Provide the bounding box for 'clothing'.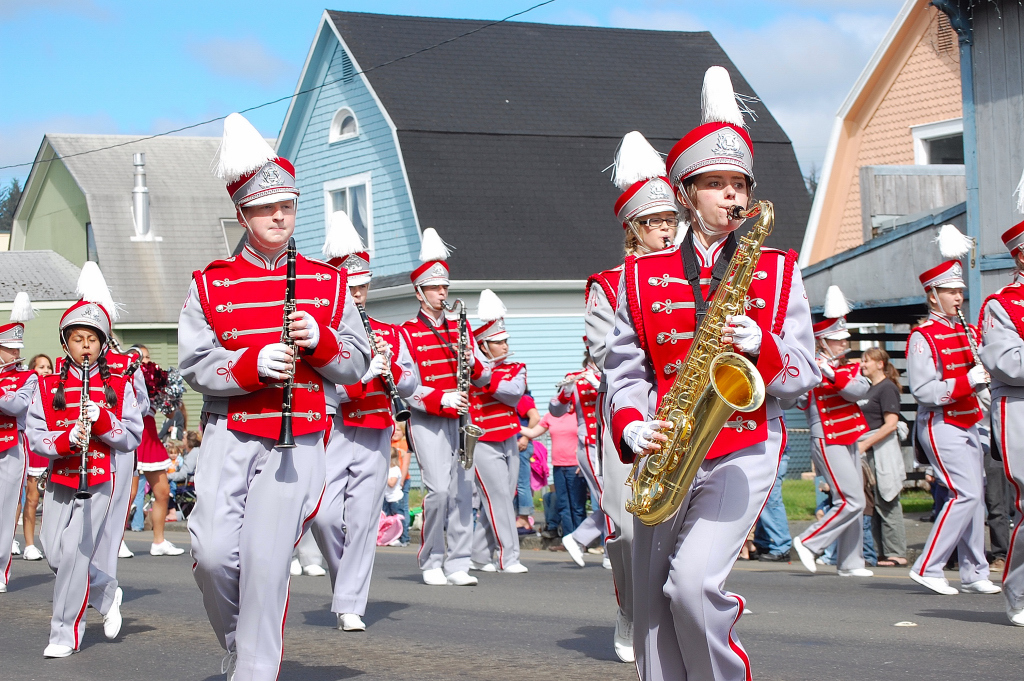
BBox(576, 231, 802, 680).
